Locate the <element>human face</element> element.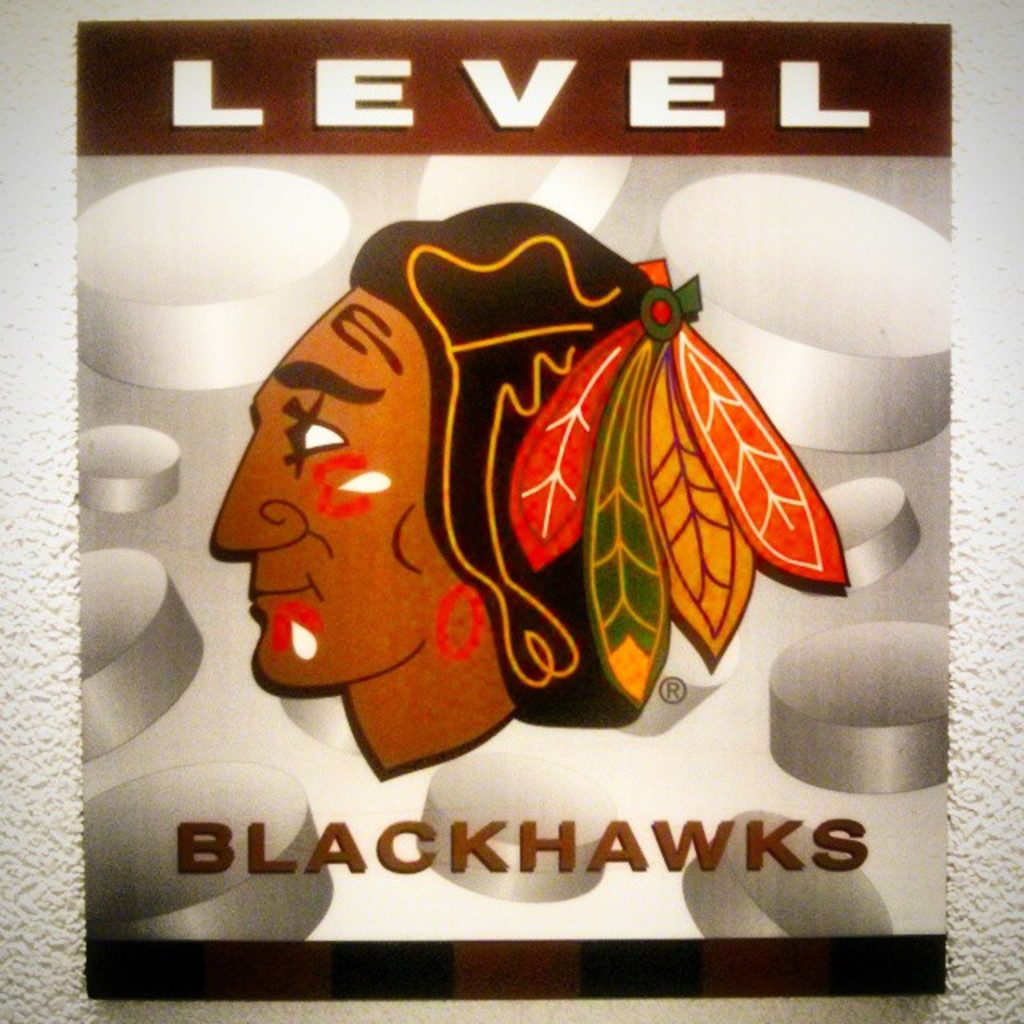
Element bbox: region(210, 270, 432, 694).
